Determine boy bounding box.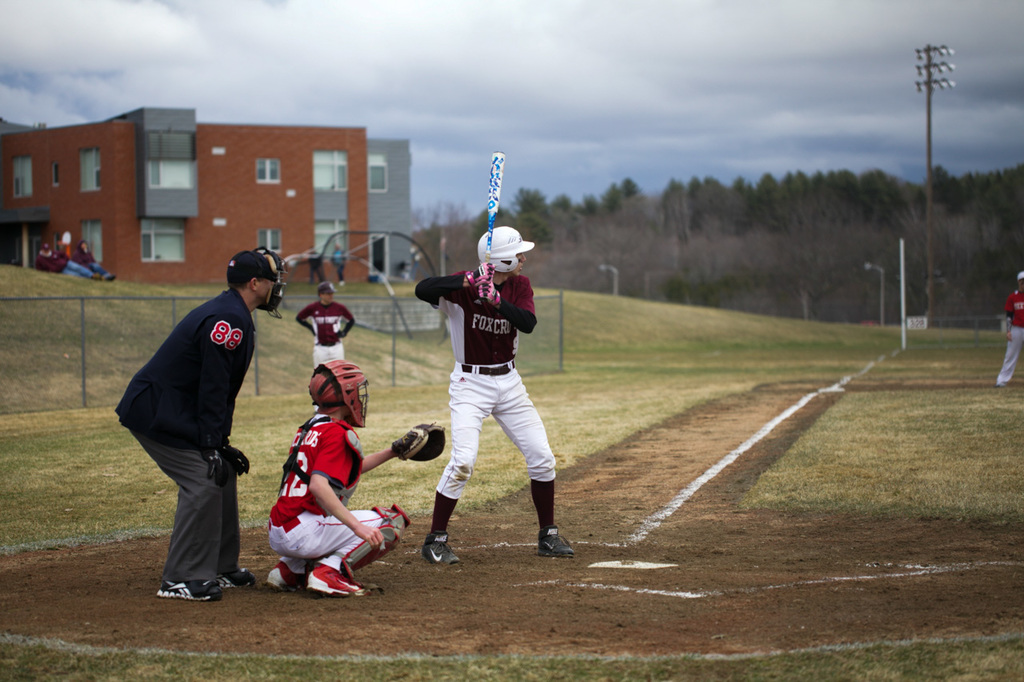
Determined: 299,282,353,368.
